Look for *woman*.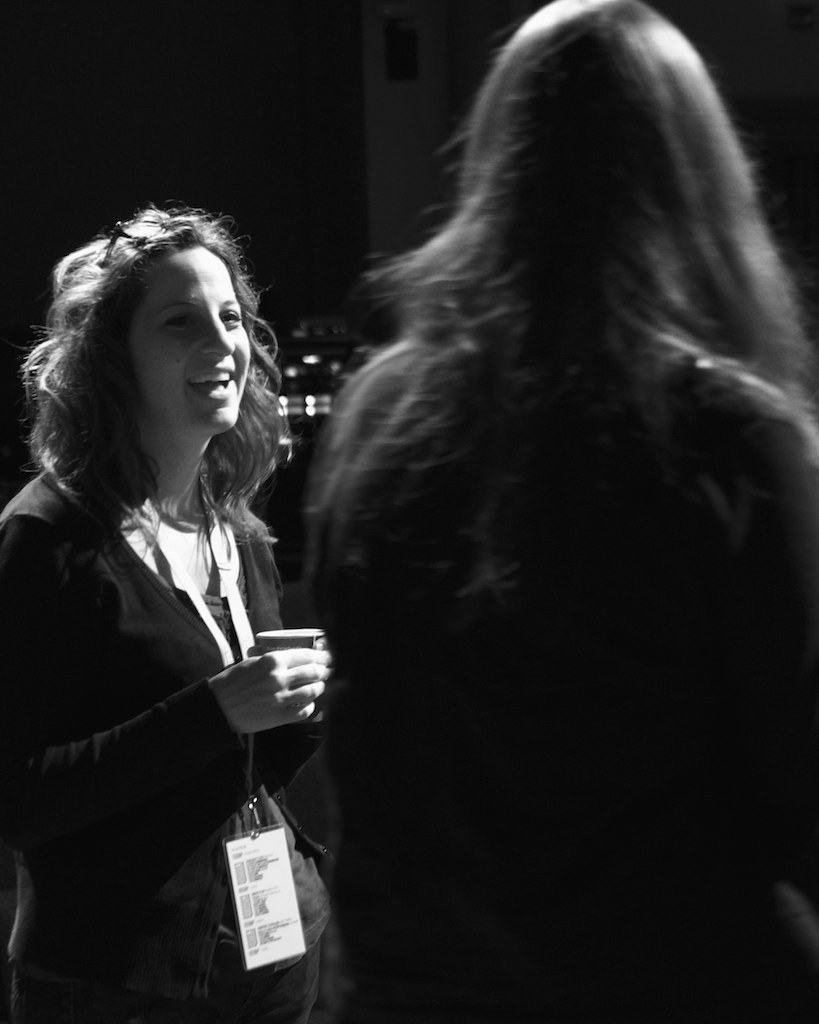
Found: 11 161 354 1006.
